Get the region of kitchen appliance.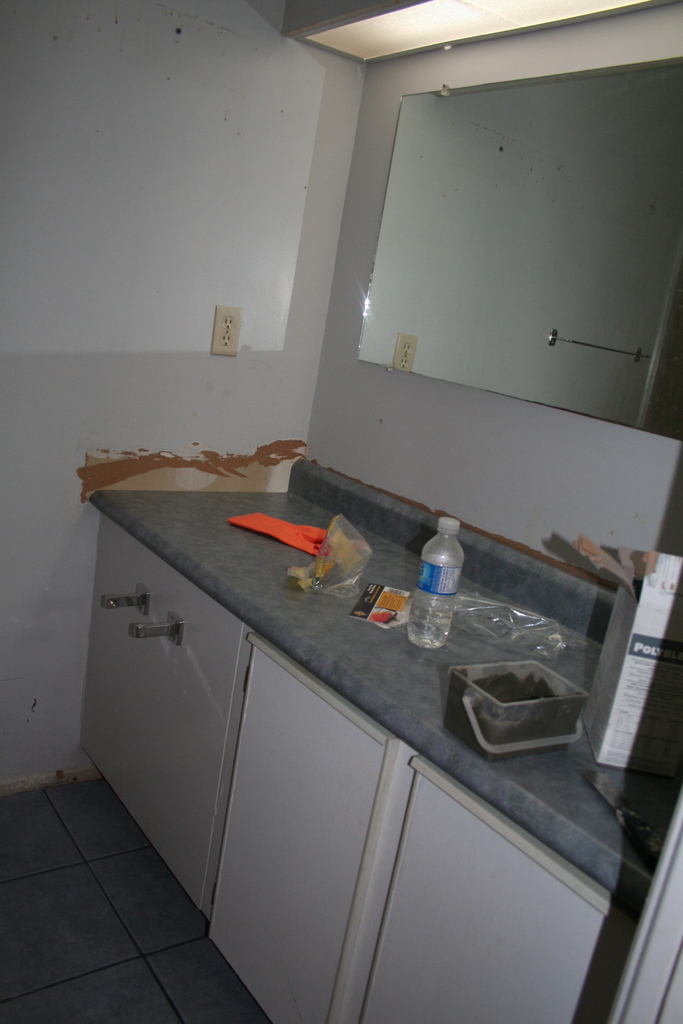
bbox=(442, 660, 584, 755).
